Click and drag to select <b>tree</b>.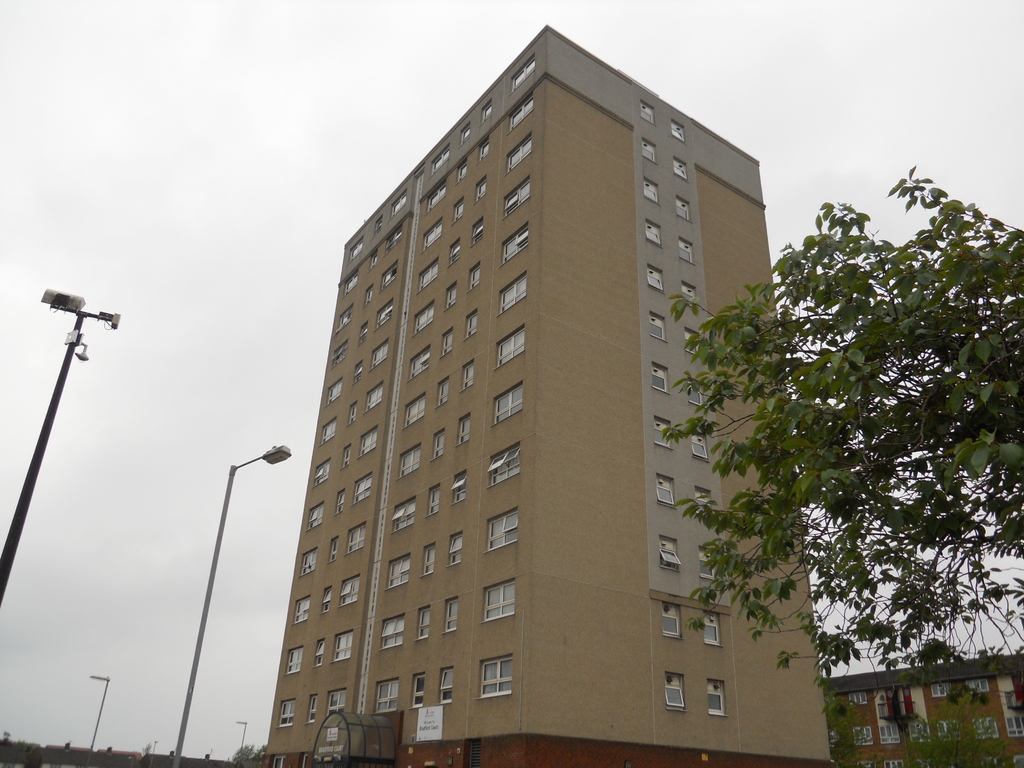
Selection: l=223, t=739, r=271, b=767.
